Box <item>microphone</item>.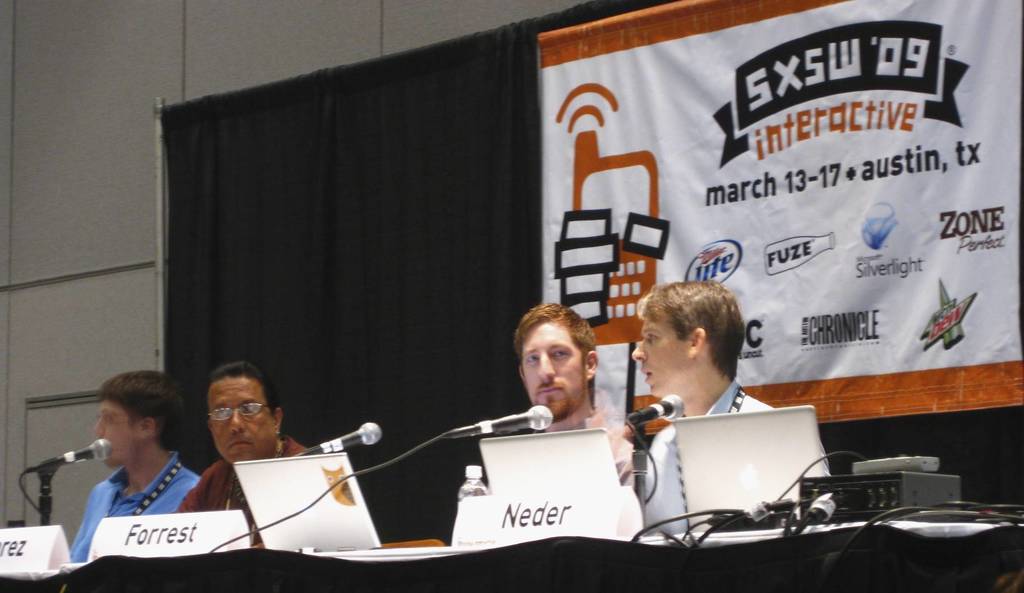
(624, 394, 687, 425).
